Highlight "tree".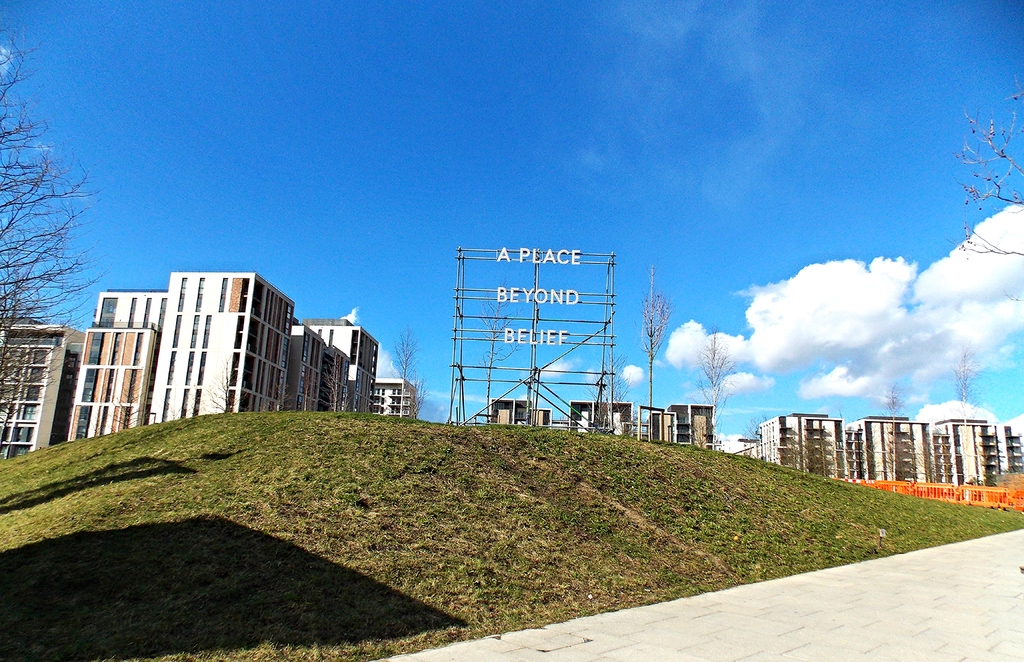
Highlighted region: 387,327,429,420.
